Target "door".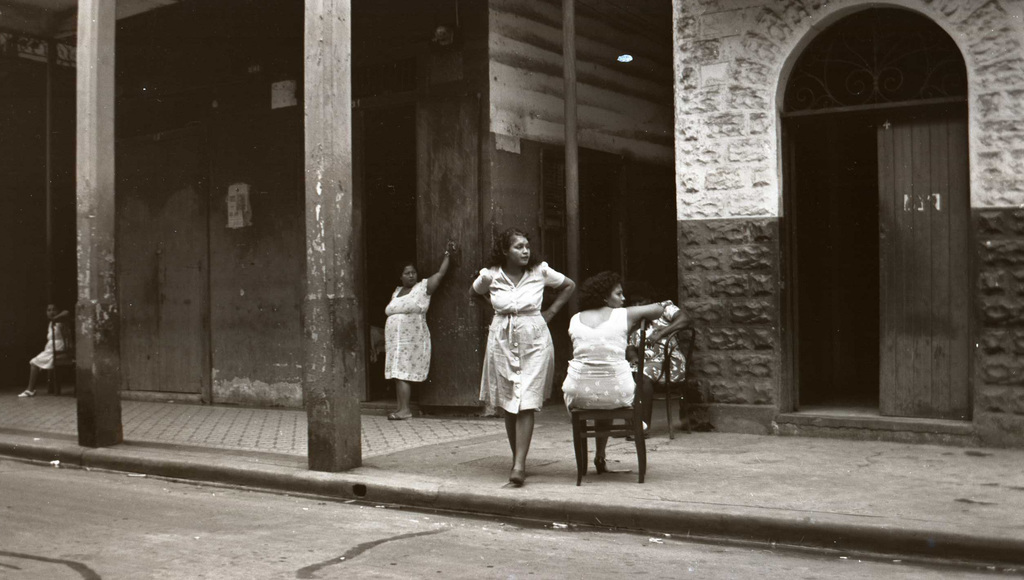
Target region: bbox(116, 129, 205, 391).
